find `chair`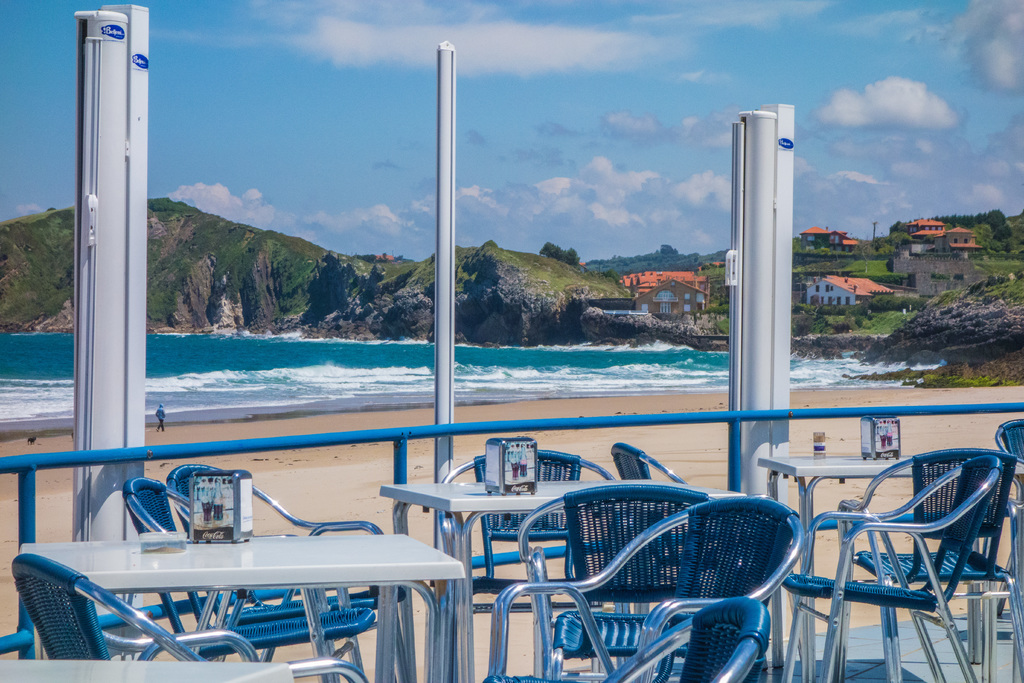
box(13, 550, 369, 682)
